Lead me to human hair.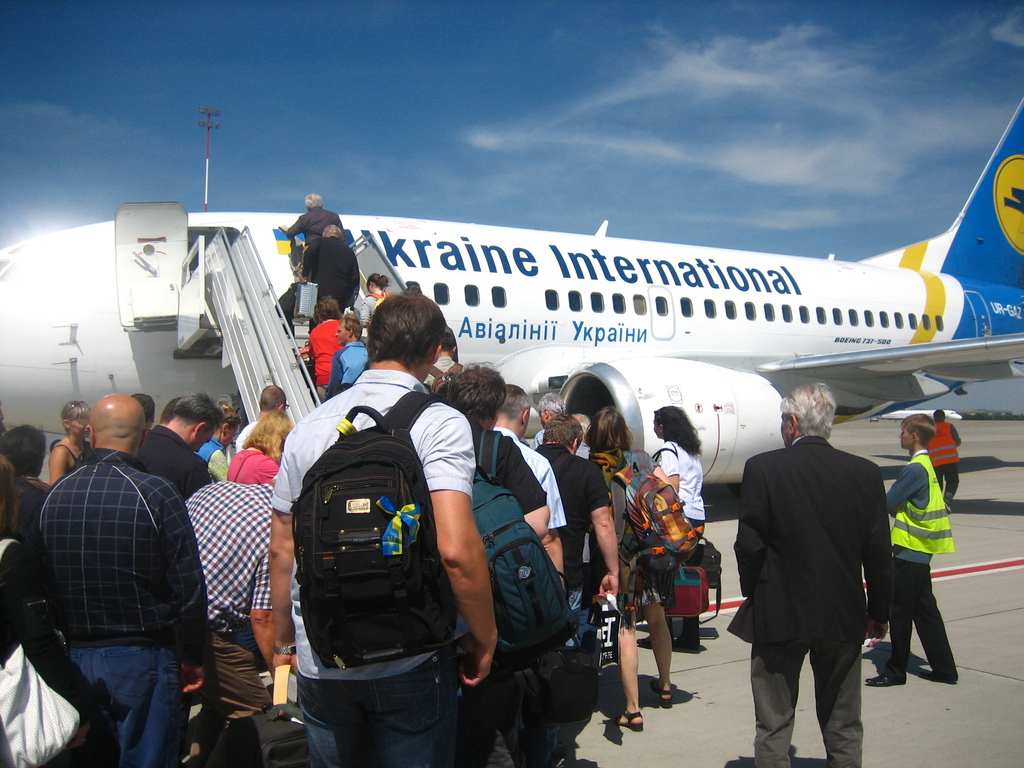
Lead to detection(365, 271, 391, 288).
